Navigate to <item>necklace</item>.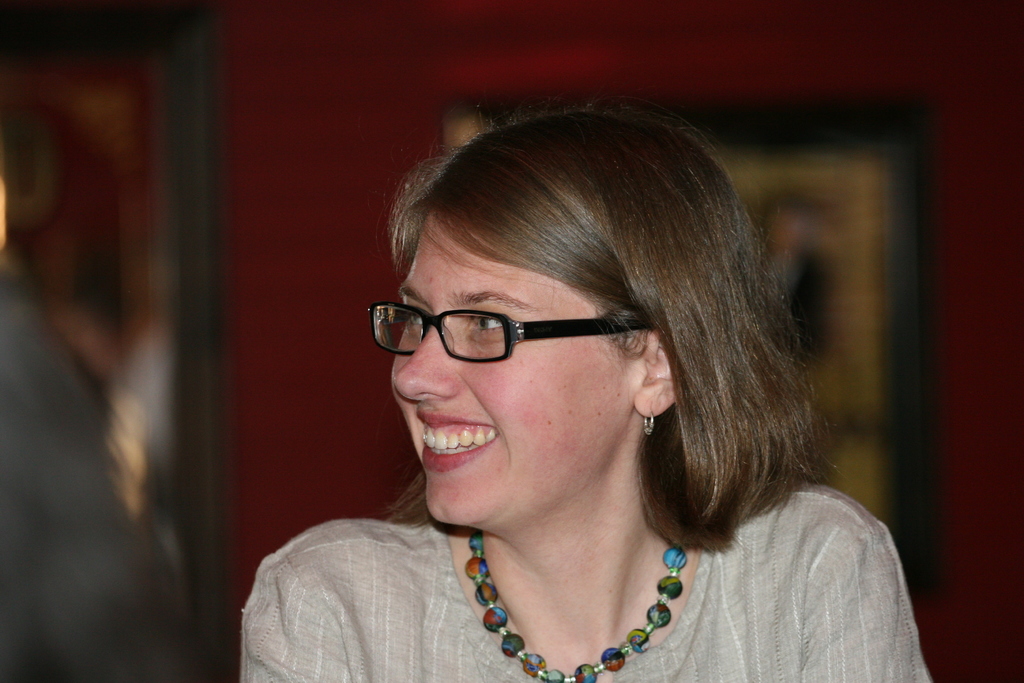
Navigation target: (421,497,752,682).
